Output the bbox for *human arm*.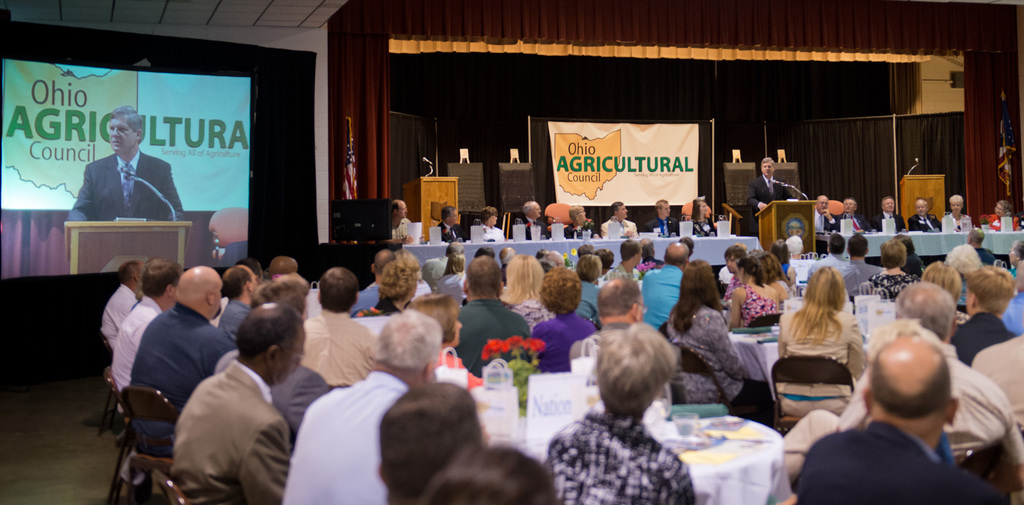
511:313:532:360.
